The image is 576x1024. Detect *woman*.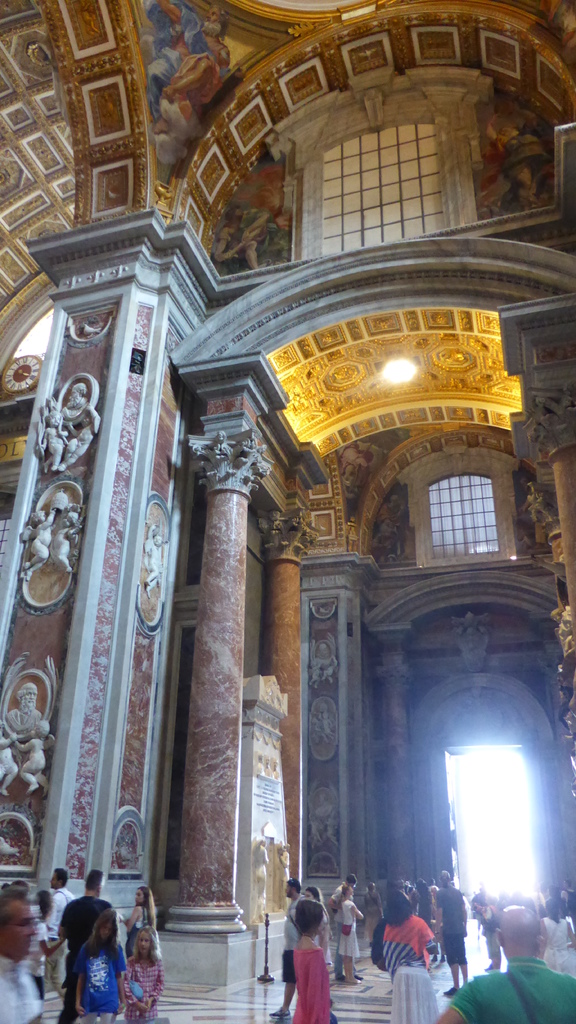
Detection: select_region(369, 890, 438, 1023).
